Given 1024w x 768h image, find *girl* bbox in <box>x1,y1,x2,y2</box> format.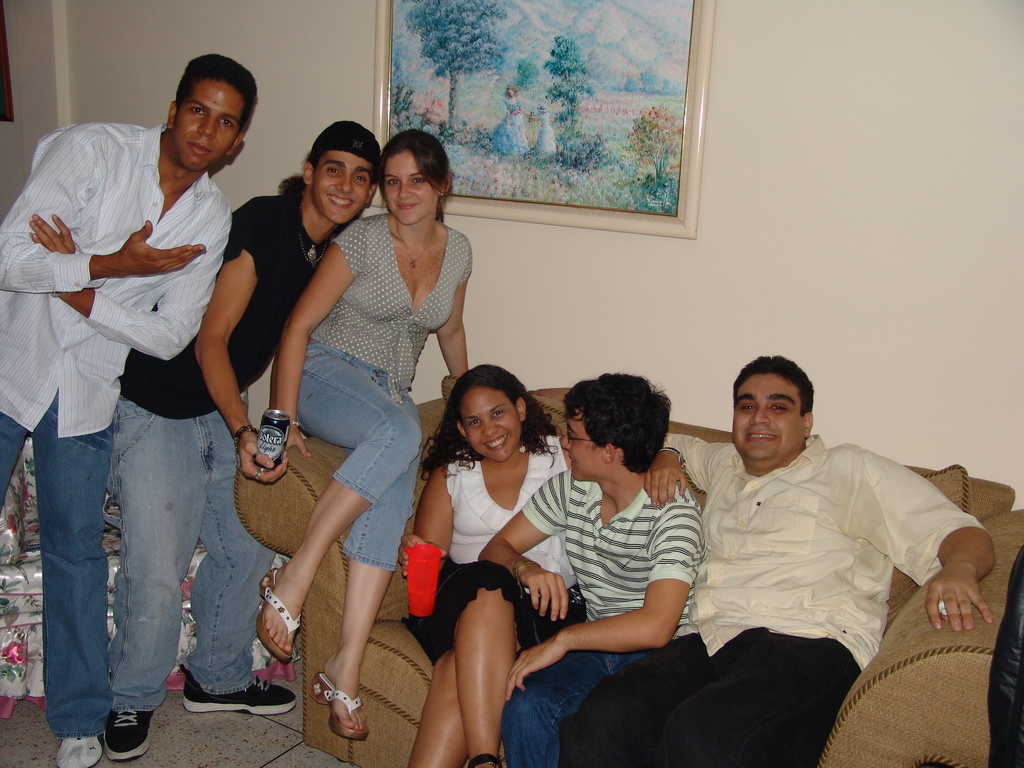
<box>271,133,471,738</box>.
